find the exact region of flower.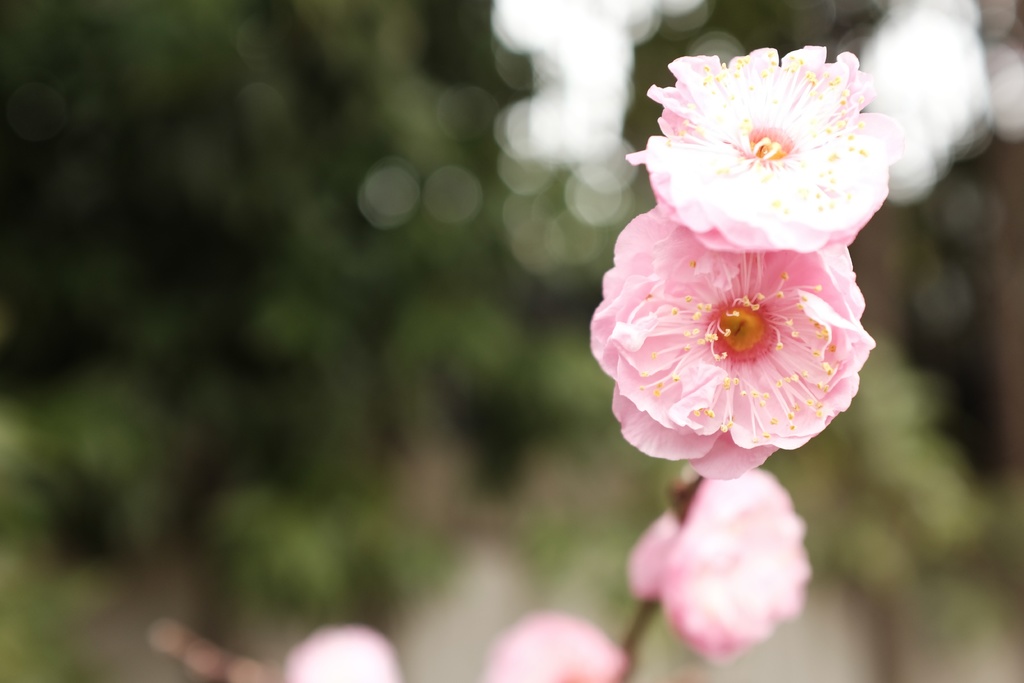
Exact region: x1=282, y1=623, x2=397, y2=682.
